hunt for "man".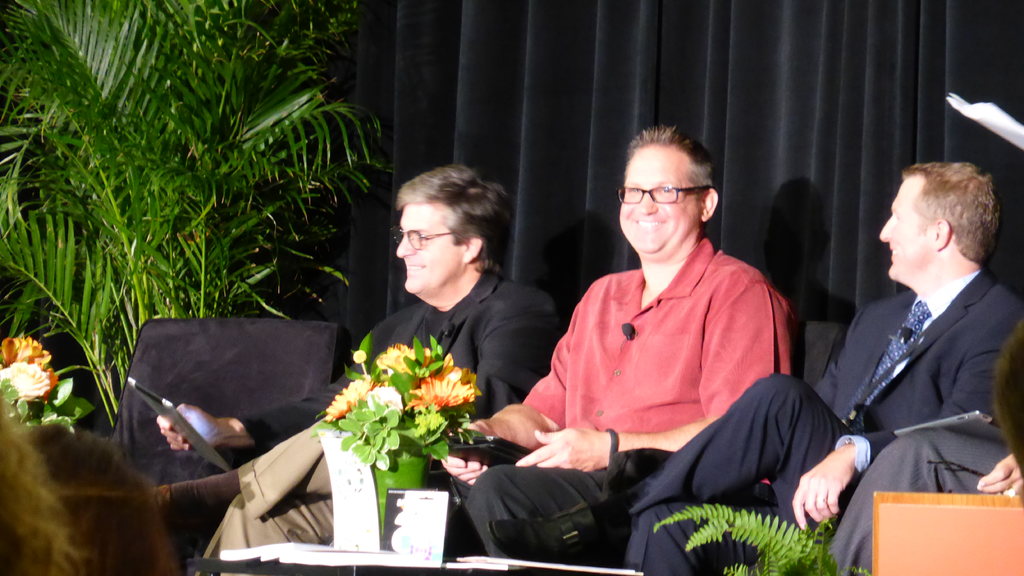
Hunted down at (0, 390, 184, 575).
